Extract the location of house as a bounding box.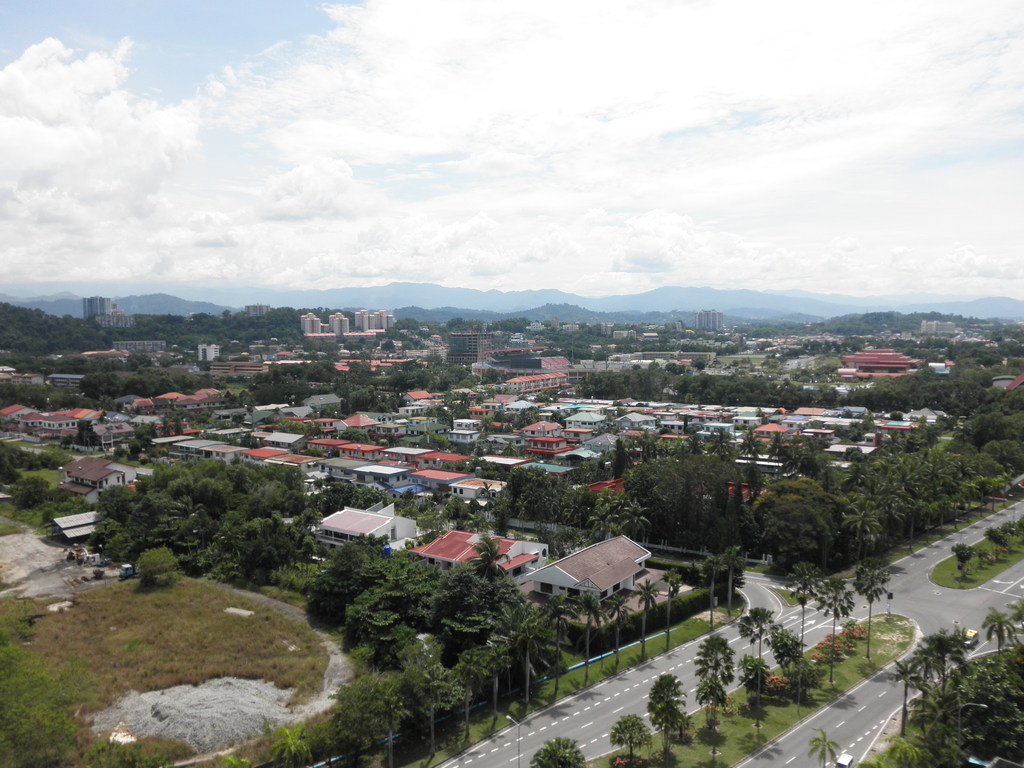
(x1=536, y1=547, x2=645, y2=608).
